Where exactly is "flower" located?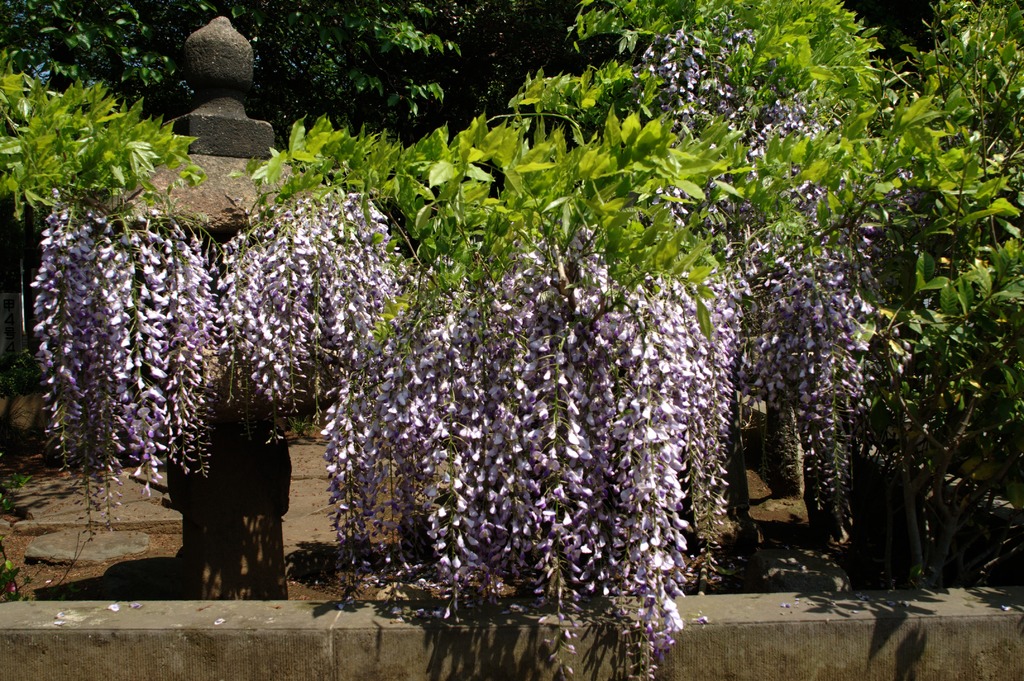
Its bounding box is pyautogui.locateOnScreen(139, 284, 150, 299).
